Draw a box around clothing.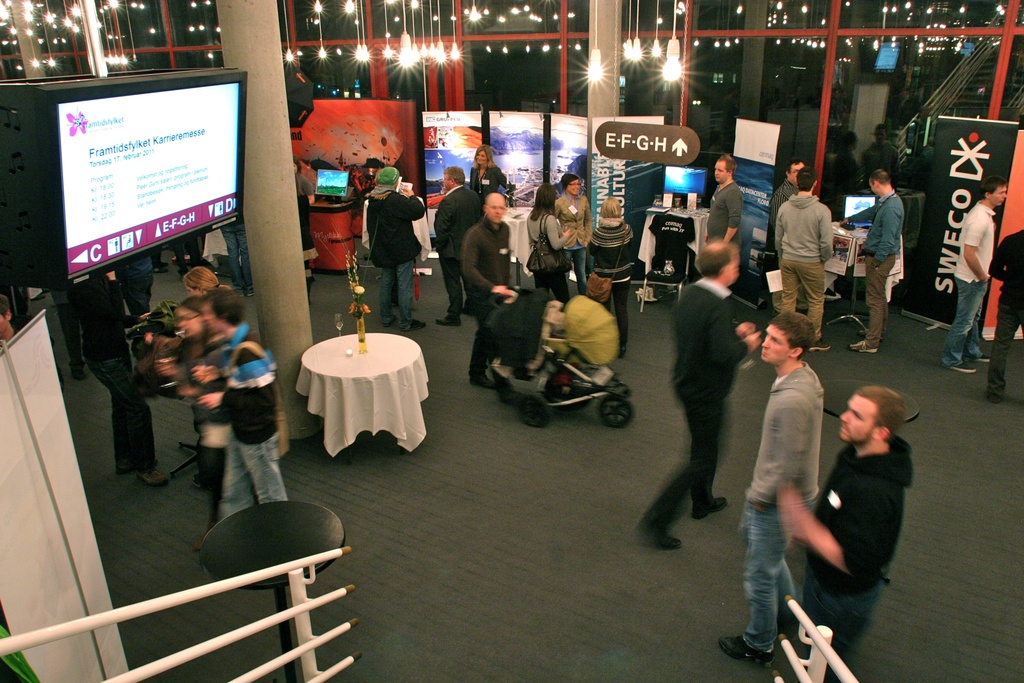
BBox(991, 226, 1023, 385).
